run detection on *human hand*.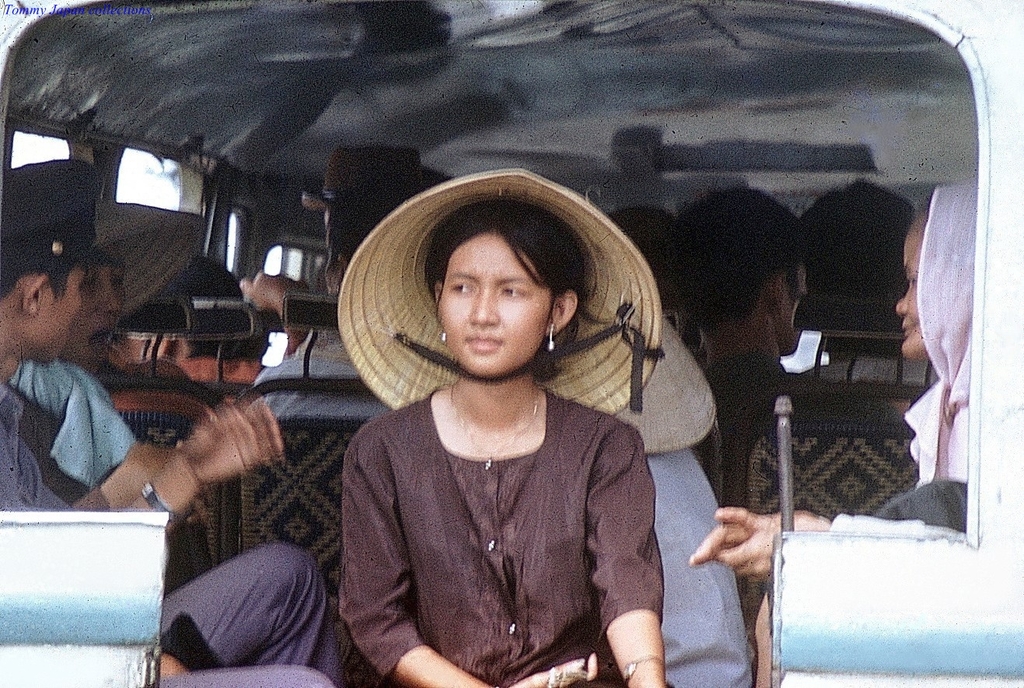
Result: (128, 439, 162, 487).
